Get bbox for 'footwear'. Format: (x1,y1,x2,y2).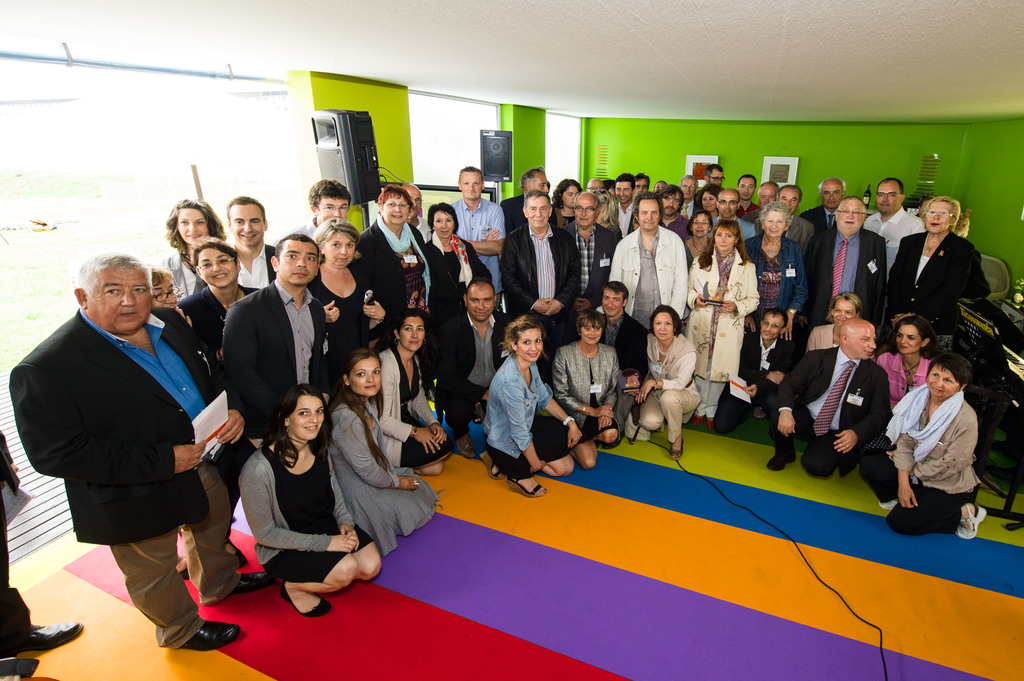
(185,620,236,646).
